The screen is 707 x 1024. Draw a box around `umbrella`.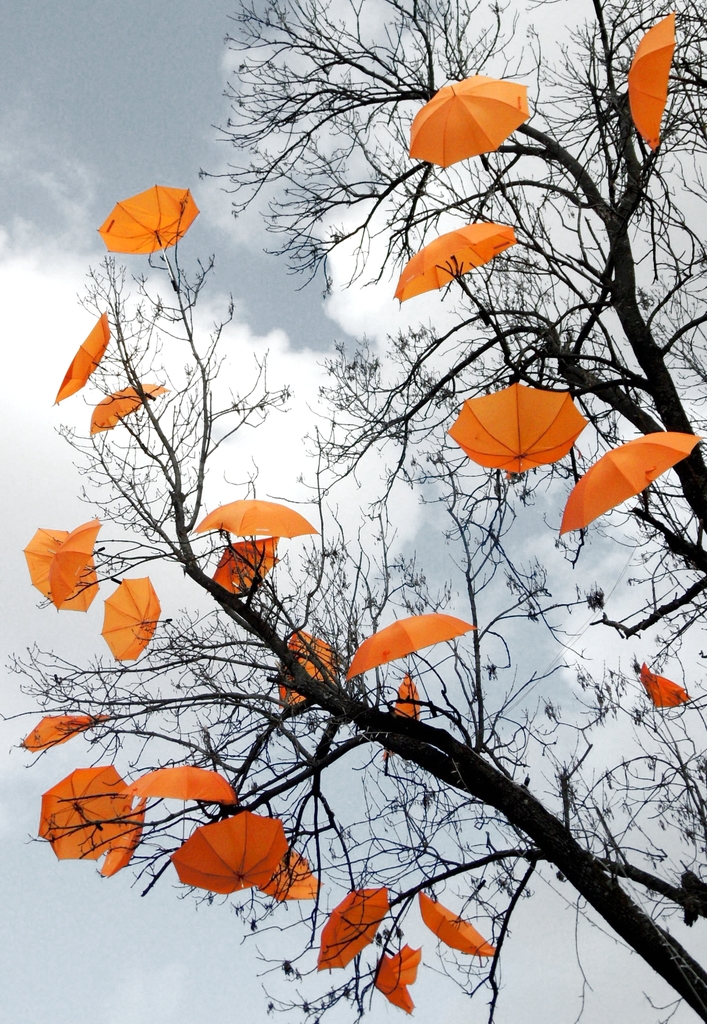
x1=101, y1=572, x2=172, y2=662.
